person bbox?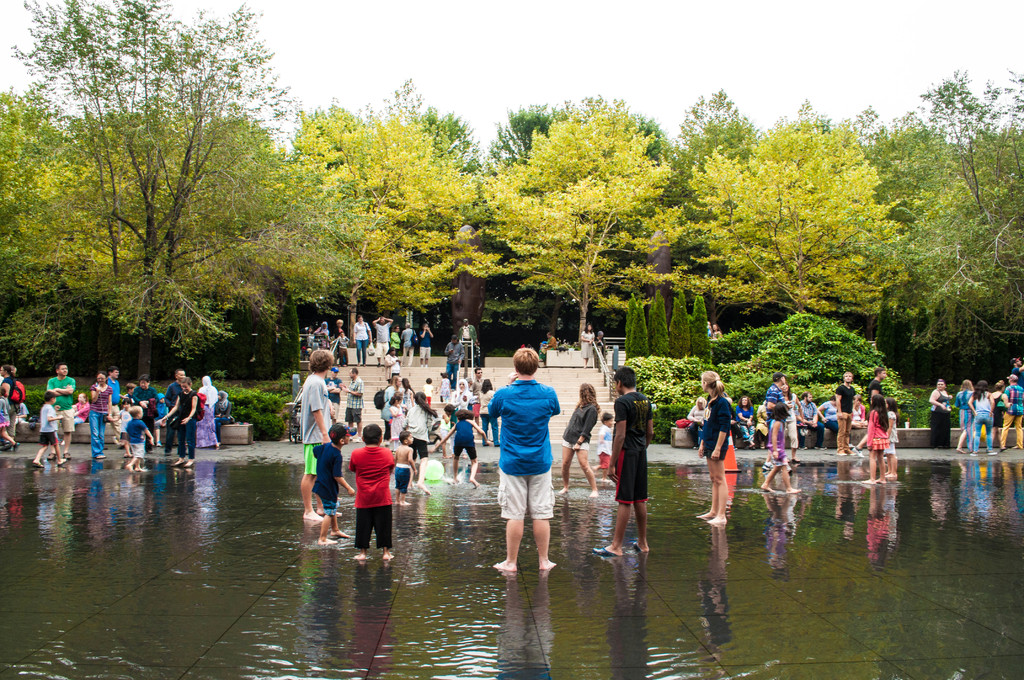
[x1=599, y1=370, x2=653, y2=558]
